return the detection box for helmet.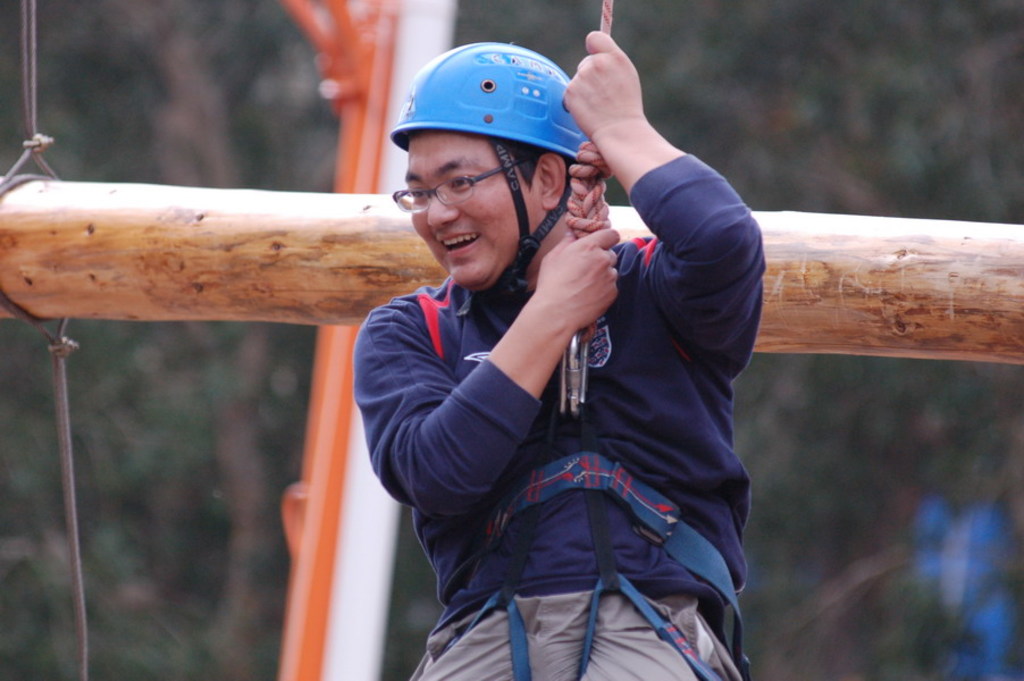
bbox(391, 41, 599, 292).
